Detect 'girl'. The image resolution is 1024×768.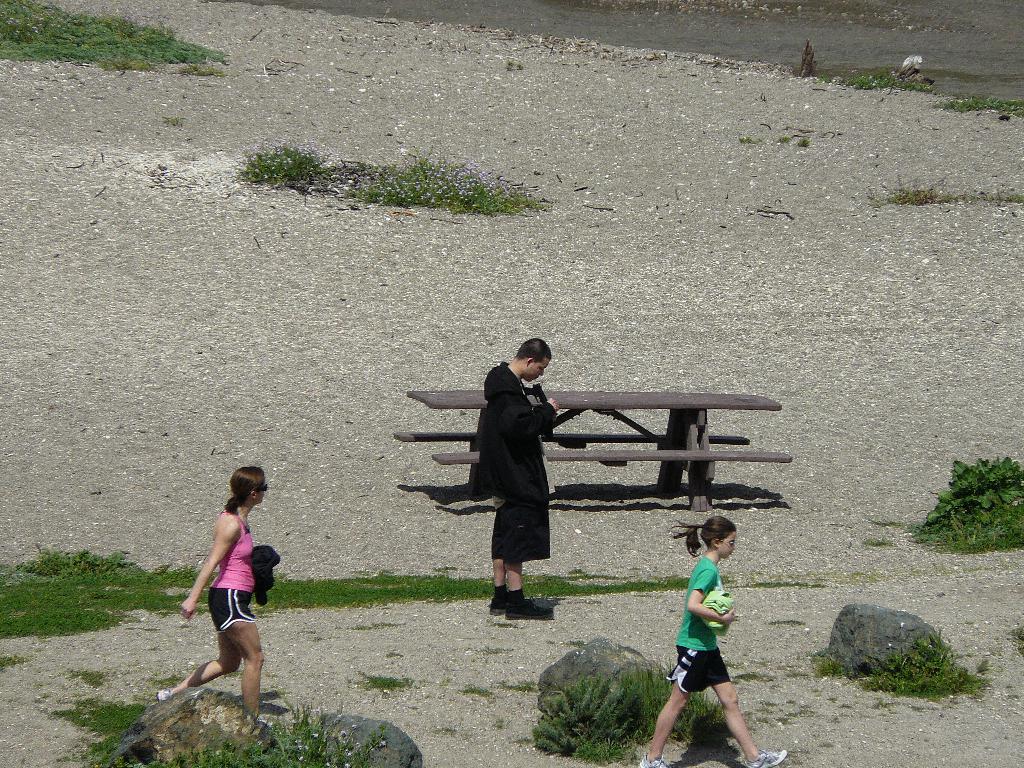
638 520 790 767.
